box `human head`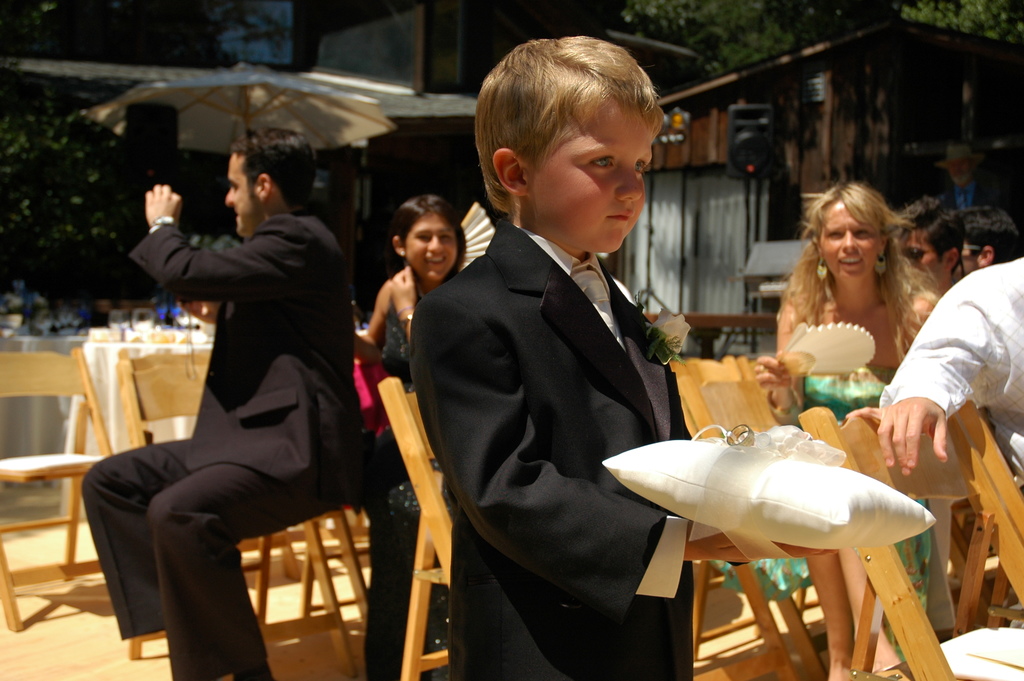
(476, 37, 671, 252)
